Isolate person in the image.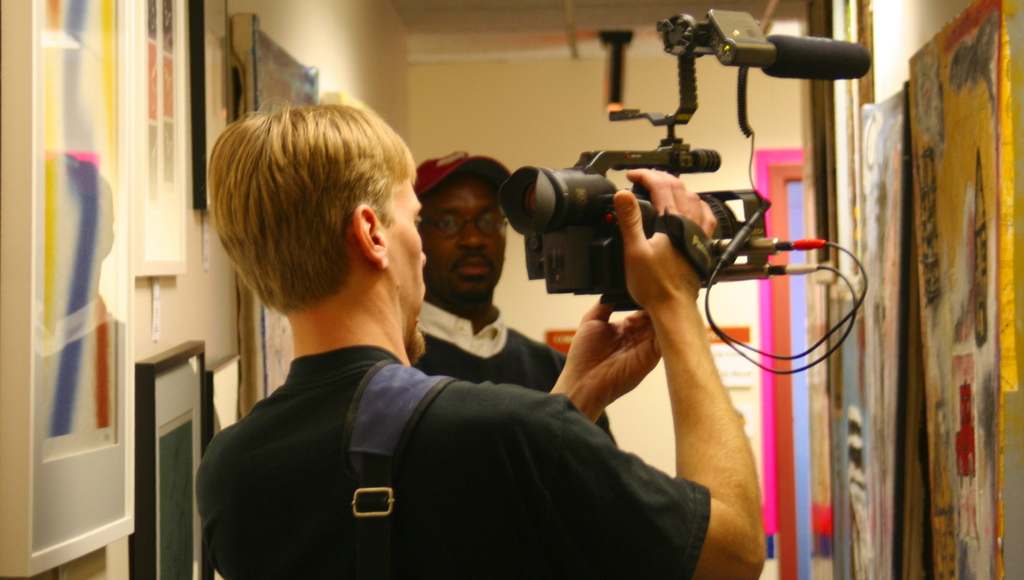
Isolated region: 414, 149, 621, 450.
